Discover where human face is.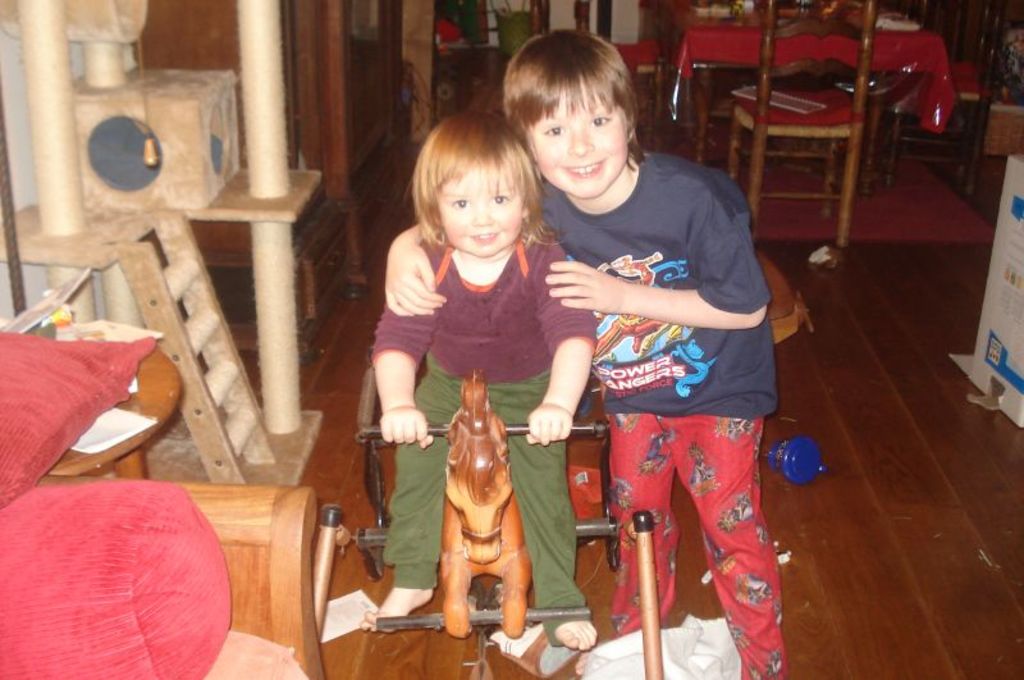
Discovered at 532:85:627:195.
